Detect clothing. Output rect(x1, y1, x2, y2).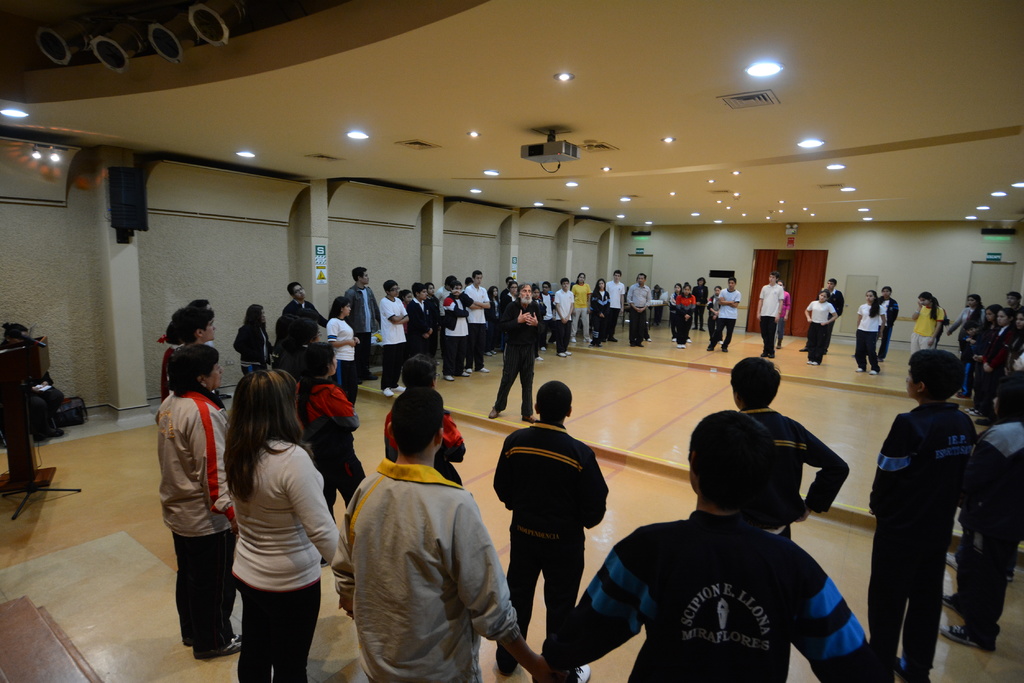
rect(572, 515, 895, 682).
